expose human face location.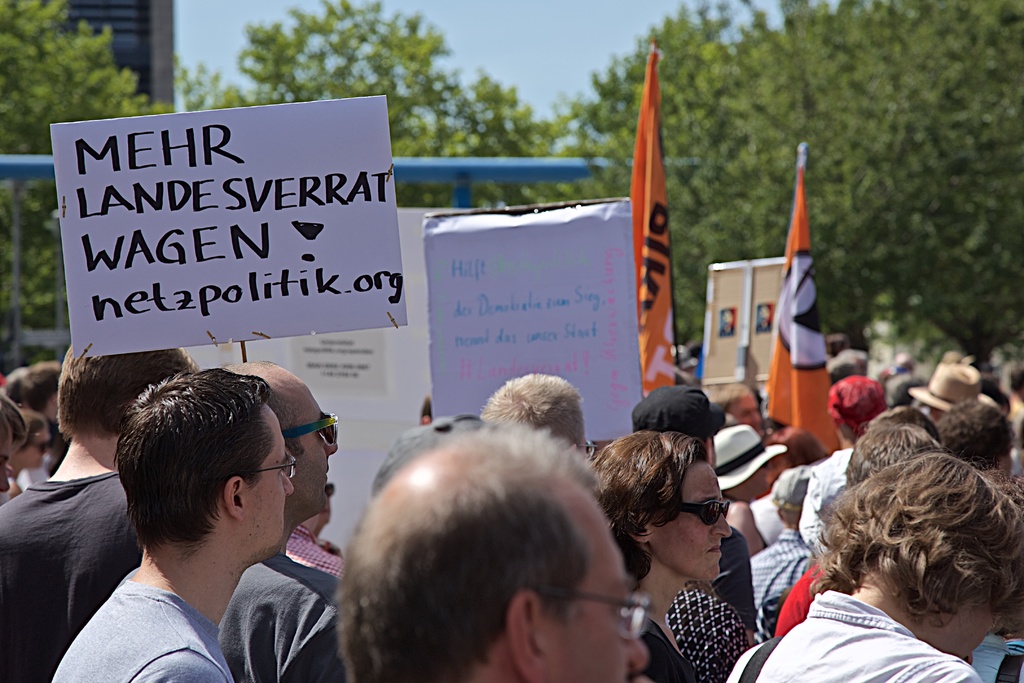
Exposed at Rect(543, 532, 648, 682).
